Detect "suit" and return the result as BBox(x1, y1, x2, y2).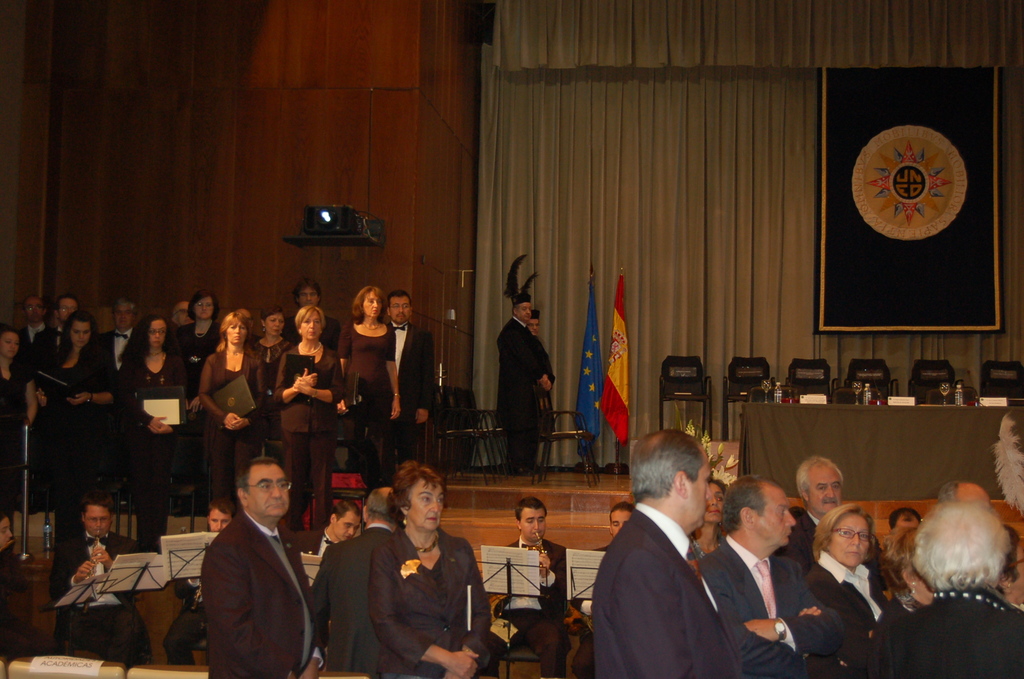
BBox(803, 546, 895, 678).
